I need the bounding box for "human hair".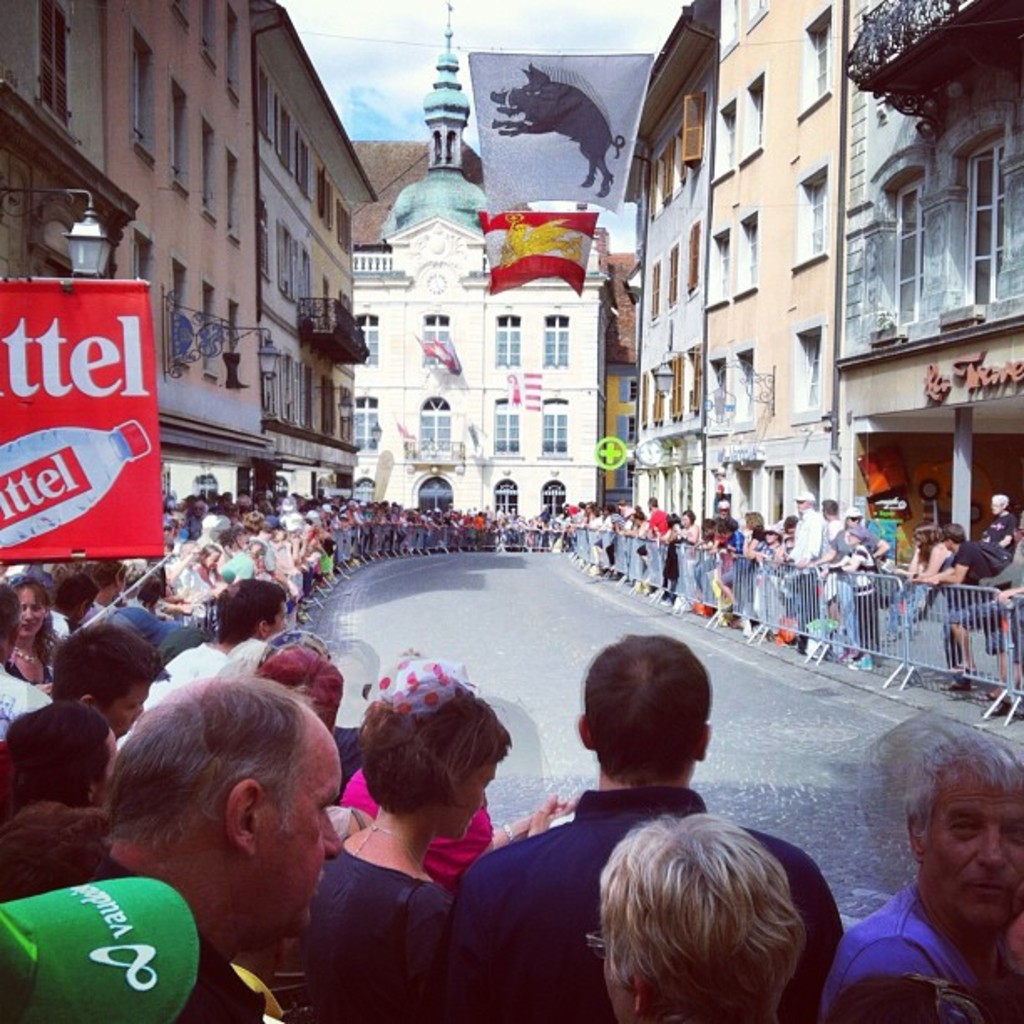
Here it is: (596, 813, 848, 1023).
